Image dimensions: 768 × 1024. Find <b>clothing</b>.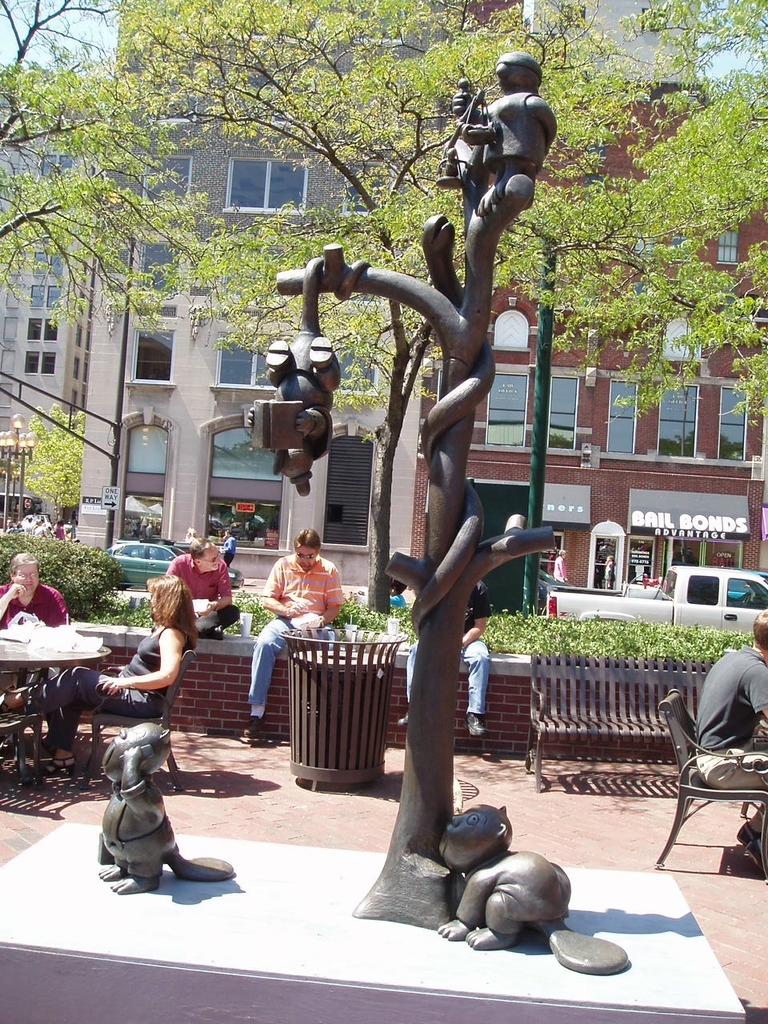
(694,644,767,791).
